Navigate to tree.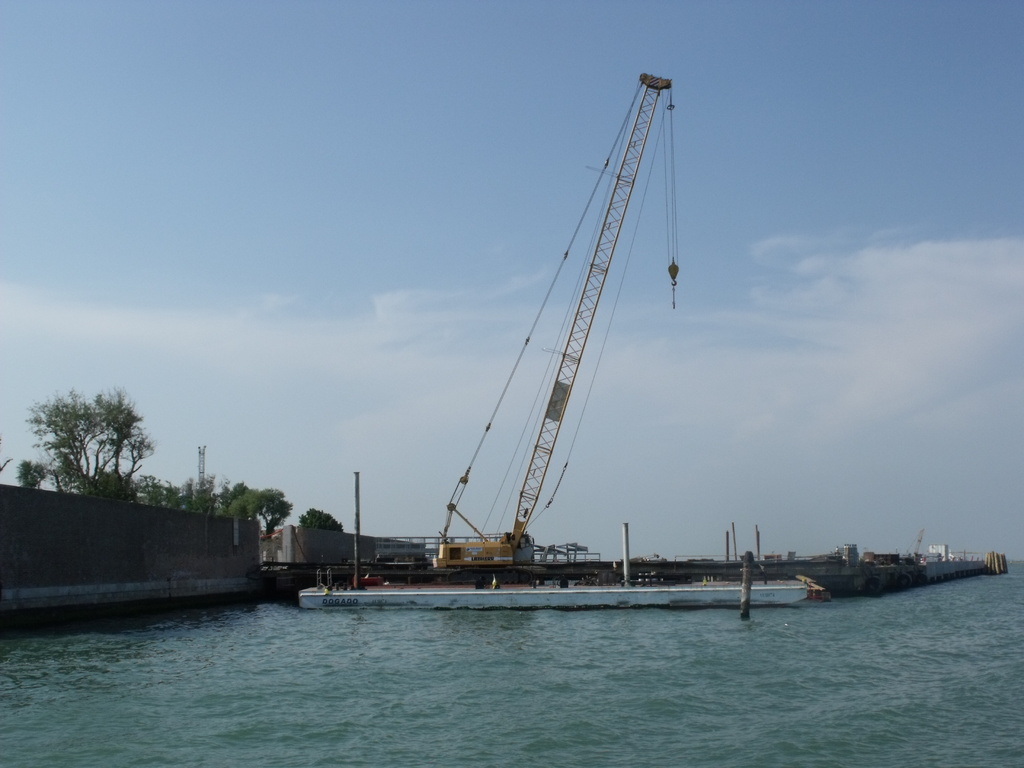
Navigation target: [left=163, top=471, right=293, bottom=536].
